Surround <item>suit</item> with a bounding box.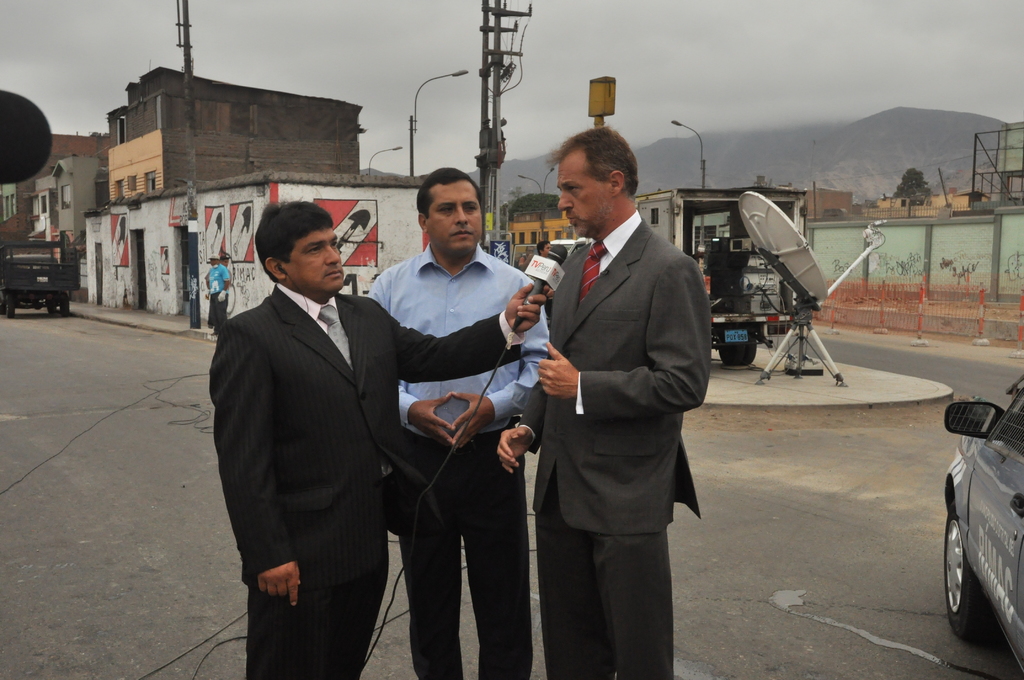
517 223 714 679.
